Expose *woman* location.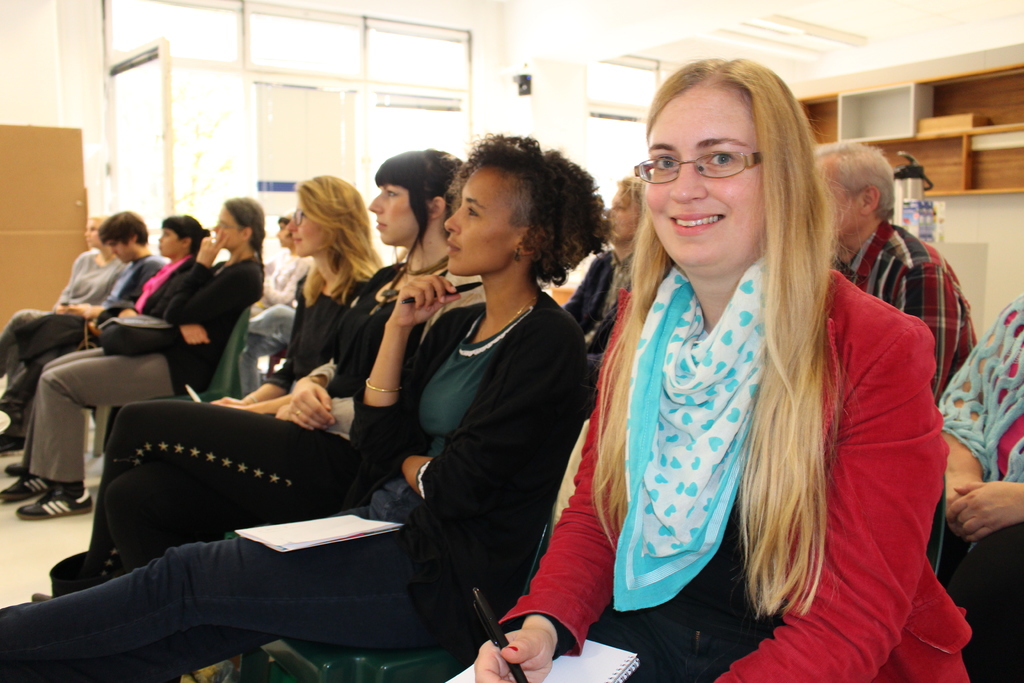
Exposed at 30/149/485/598.
